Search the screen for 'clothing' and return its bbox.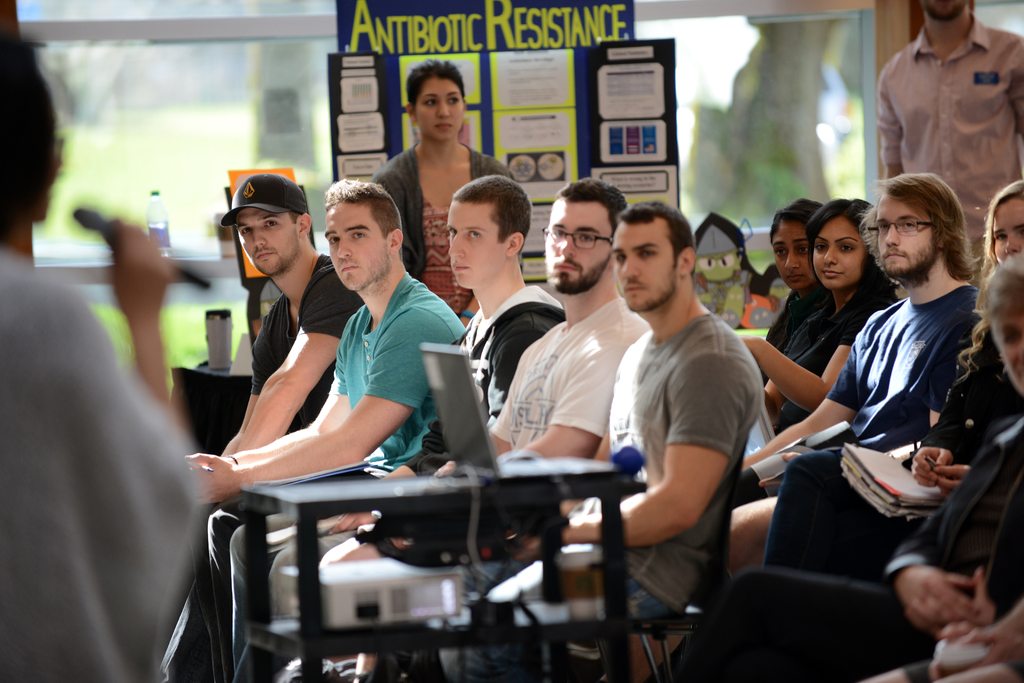
Found: (left=269, top=281, right=564, bottom=622).
